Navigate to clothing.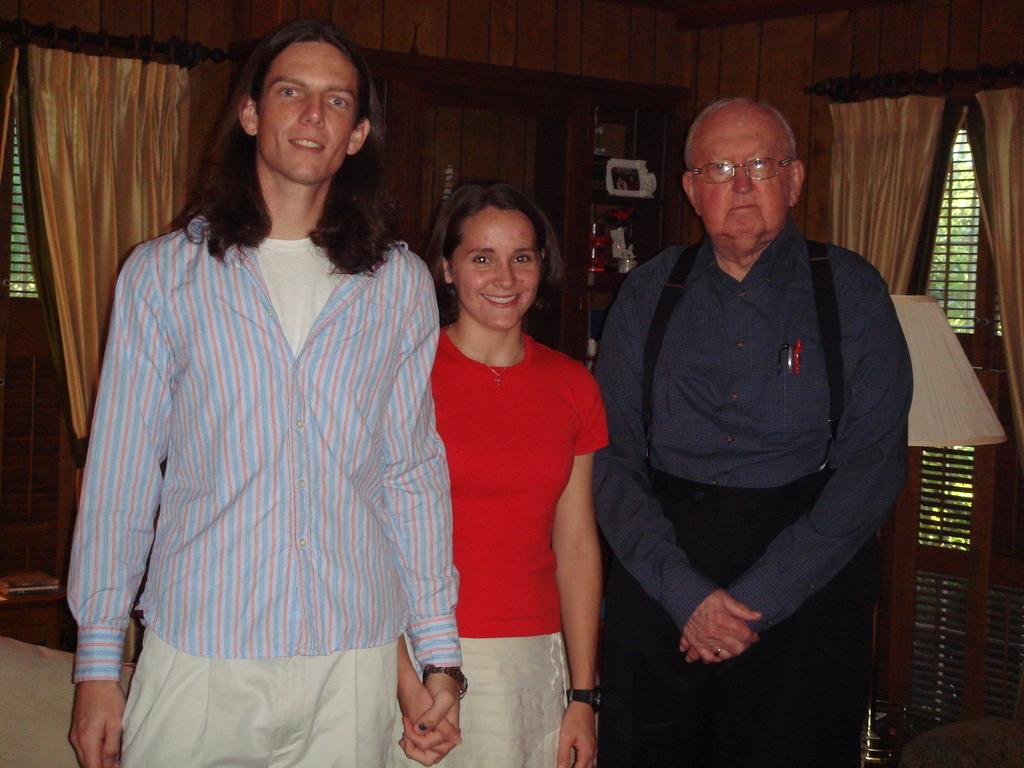
Navigation target: box(427, 337, 606, 767).
